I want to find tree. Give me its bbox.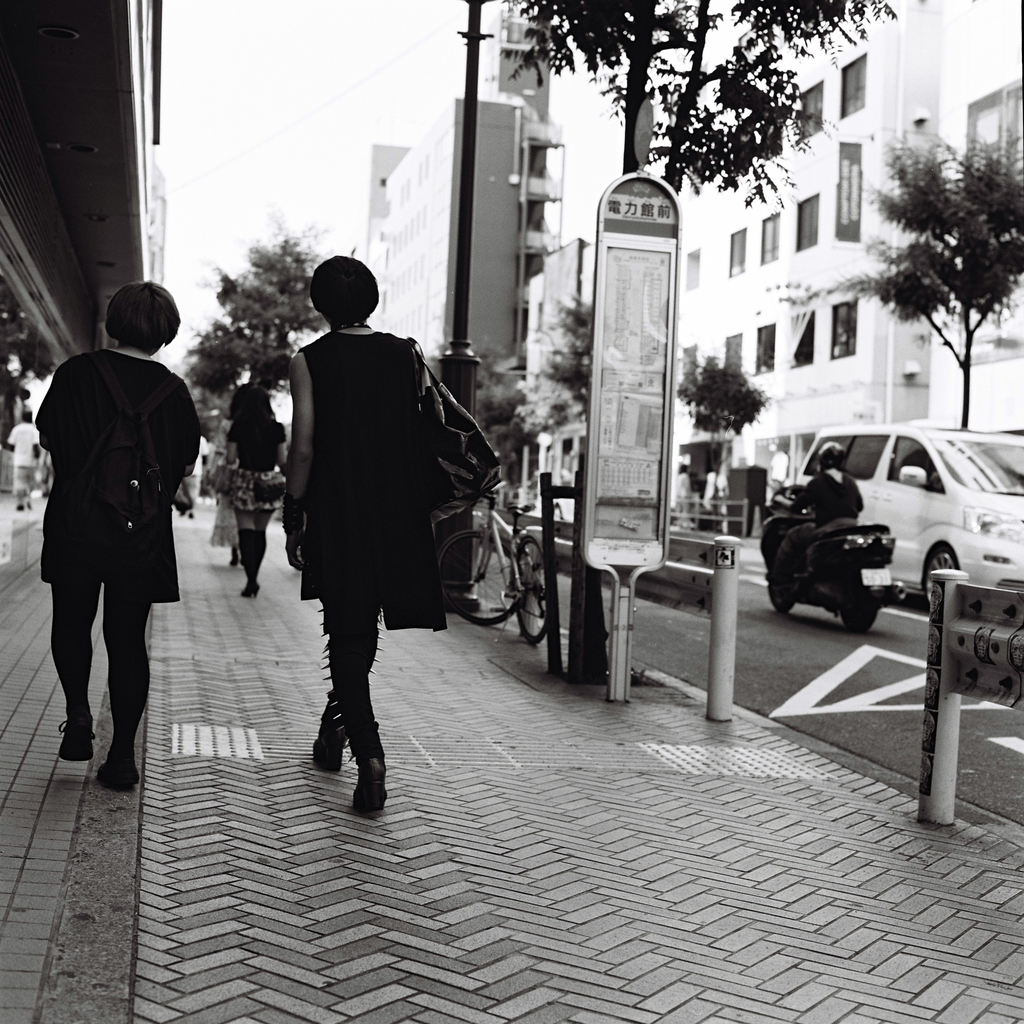
box(681, 355, 765, 512).
